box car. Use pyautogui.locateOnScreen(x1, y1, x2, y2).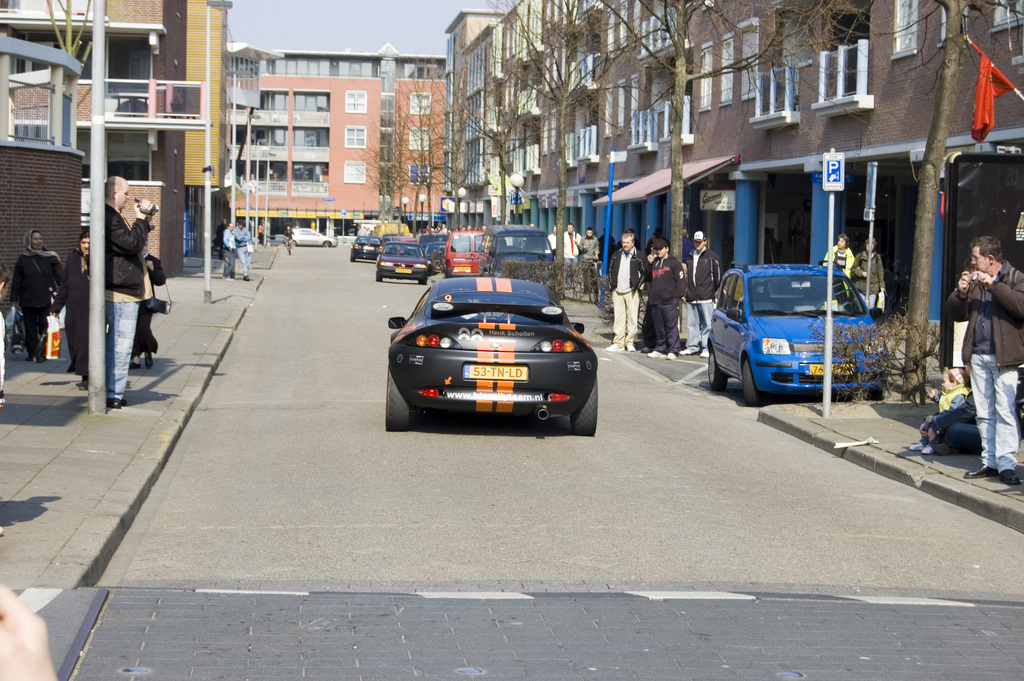
pyautogui.locateOnScreen(290, 227, 340, 244).
